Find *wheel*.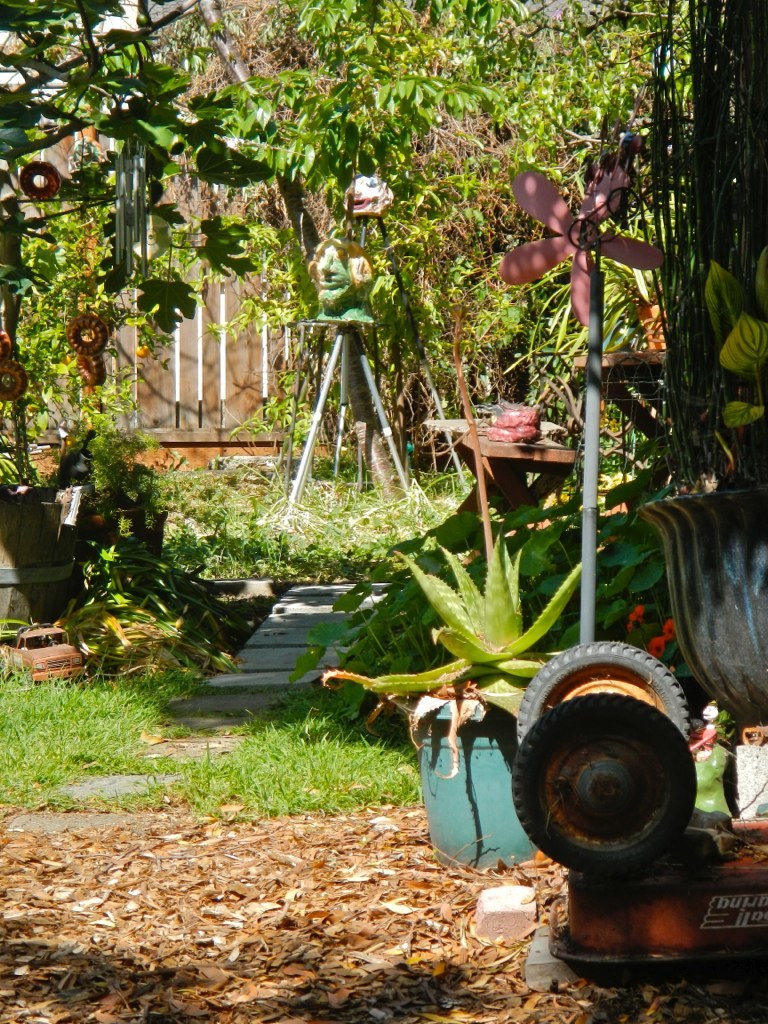
Rect(511, 639, 694, 758).
